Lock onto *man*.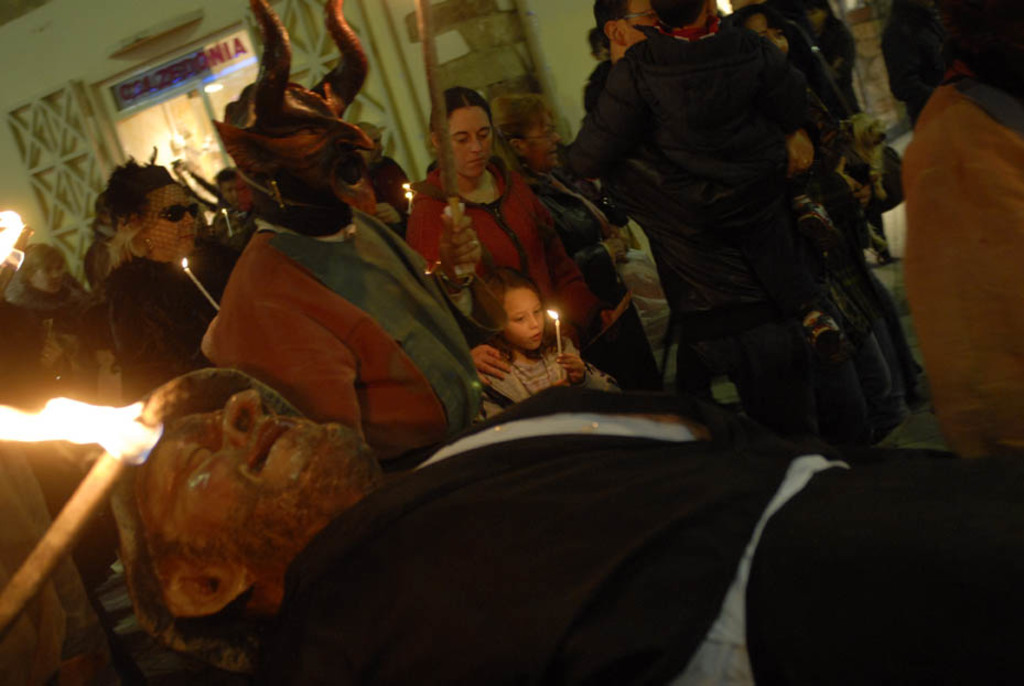
Locked: (206, 164, 250, 283).
